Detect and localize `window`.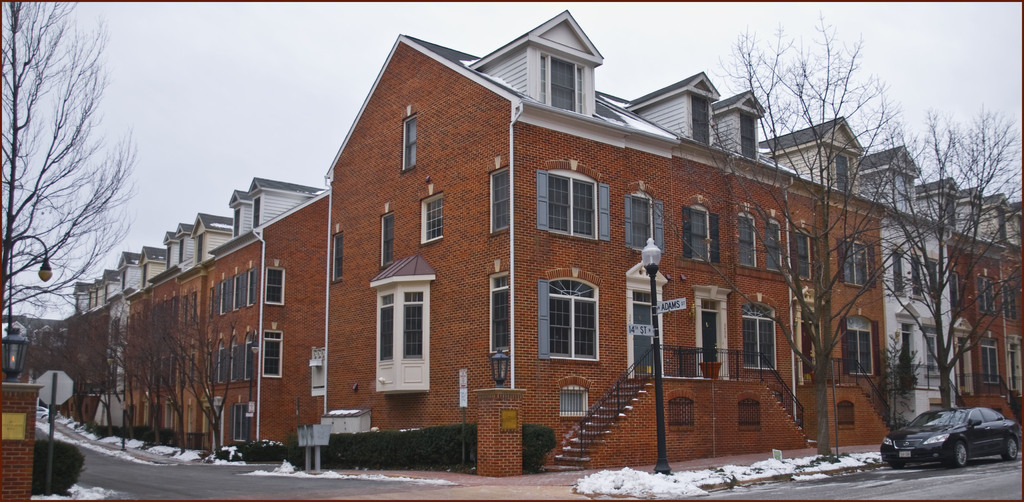
Localized at 230, 407, 250, 444.
